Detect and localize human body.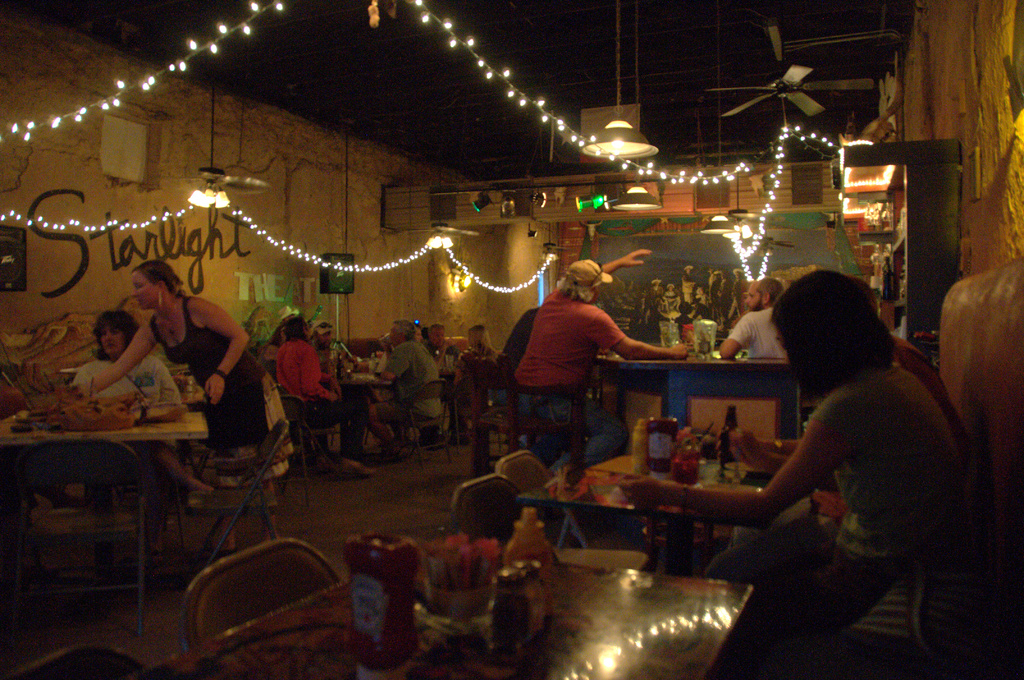
Localized at detection(509, 247, 689, 473).
